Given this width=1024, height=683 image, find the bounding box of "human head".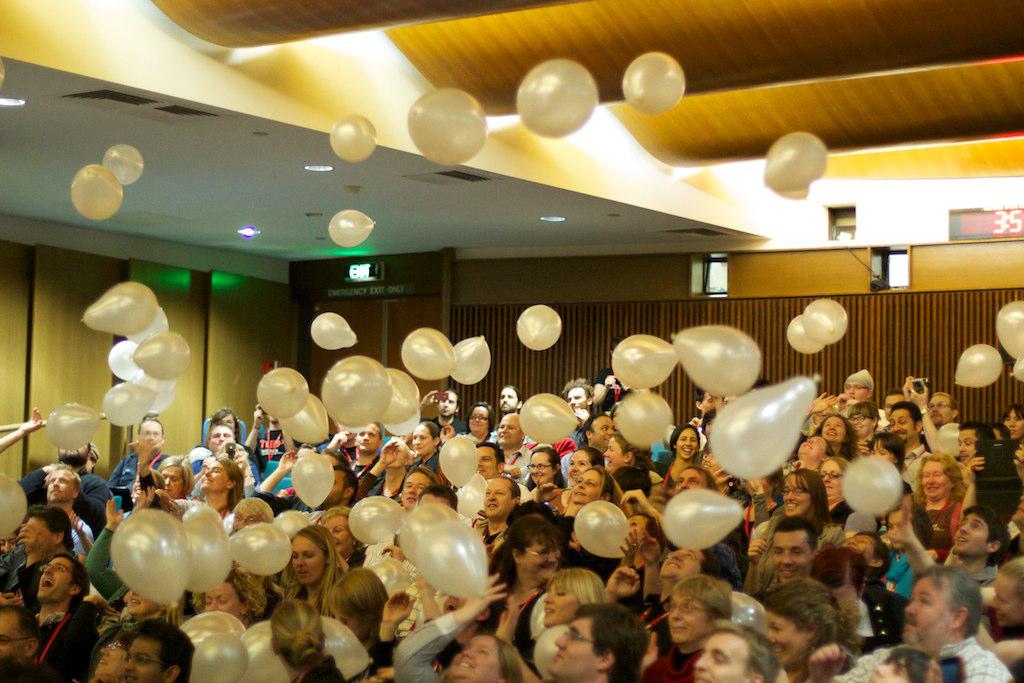
609, 402, 619, 431.
